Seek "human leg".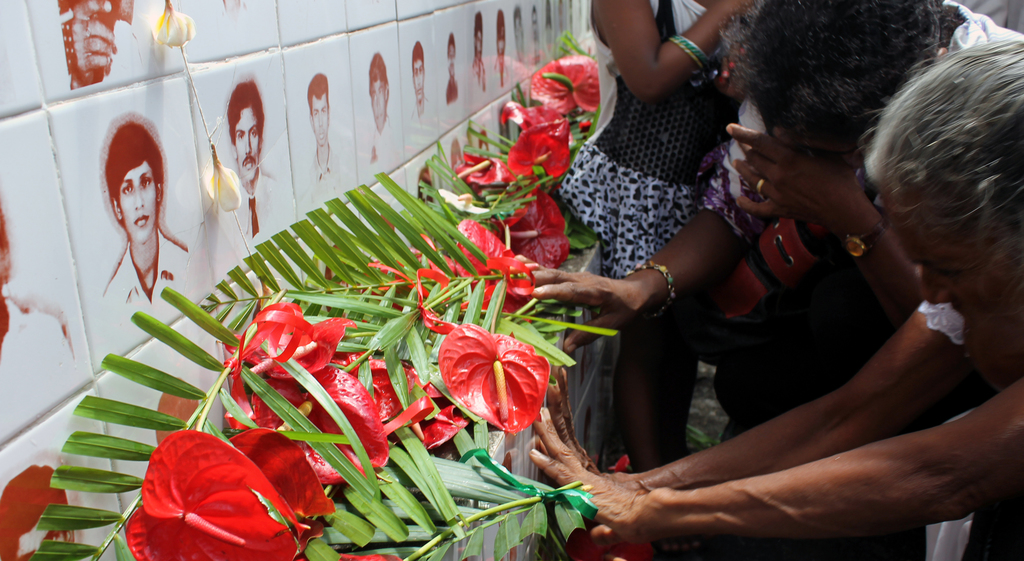
bbox=(611, 323, 661, 475).
